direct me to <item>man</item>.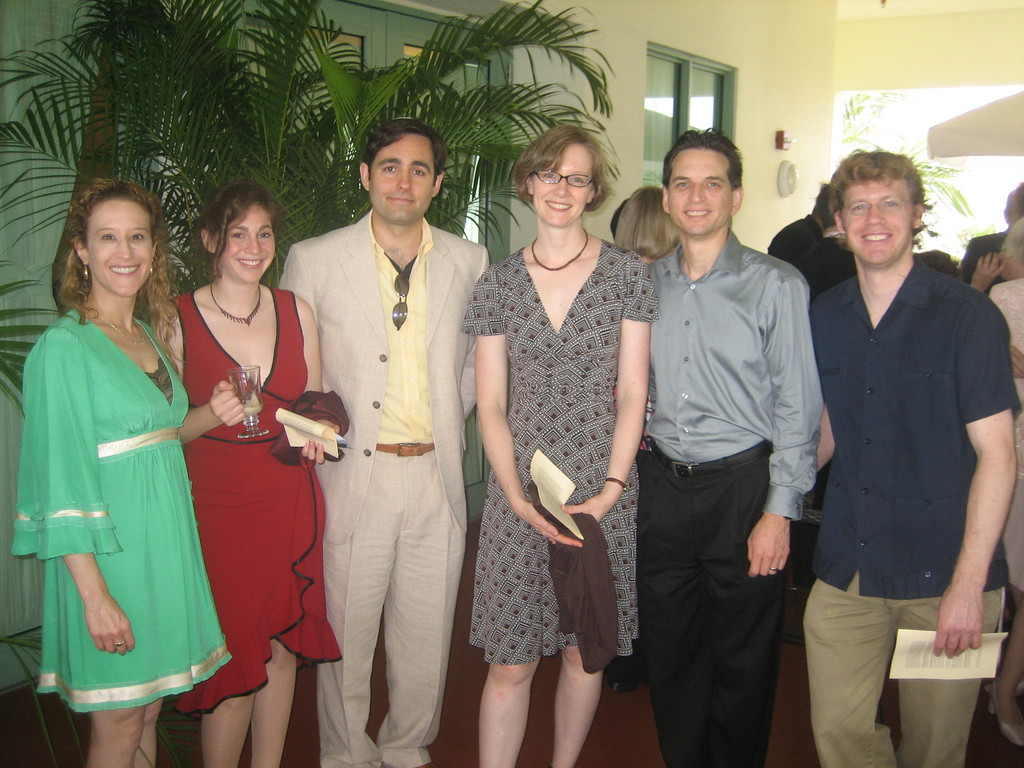
Direction: box=[630, 128, 819, 767].
